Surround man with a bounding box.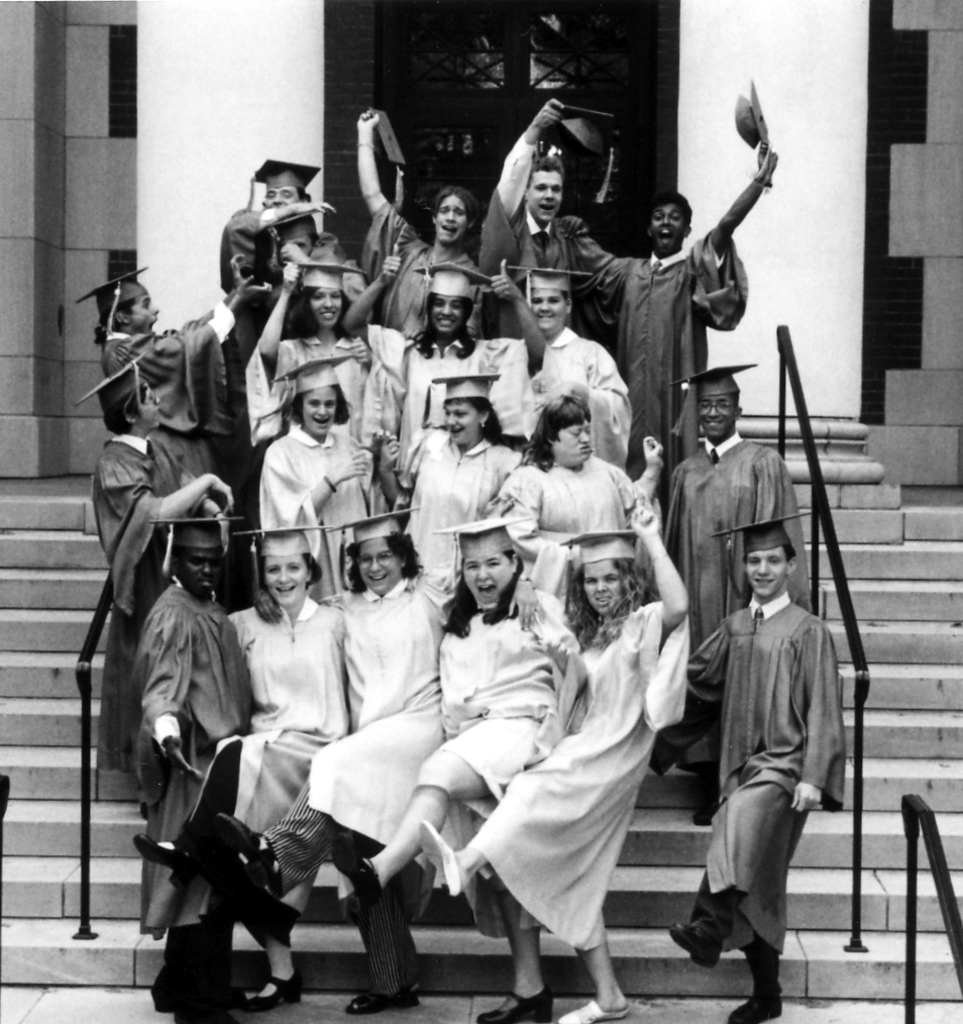
<box>468,100,588,341</box>.
